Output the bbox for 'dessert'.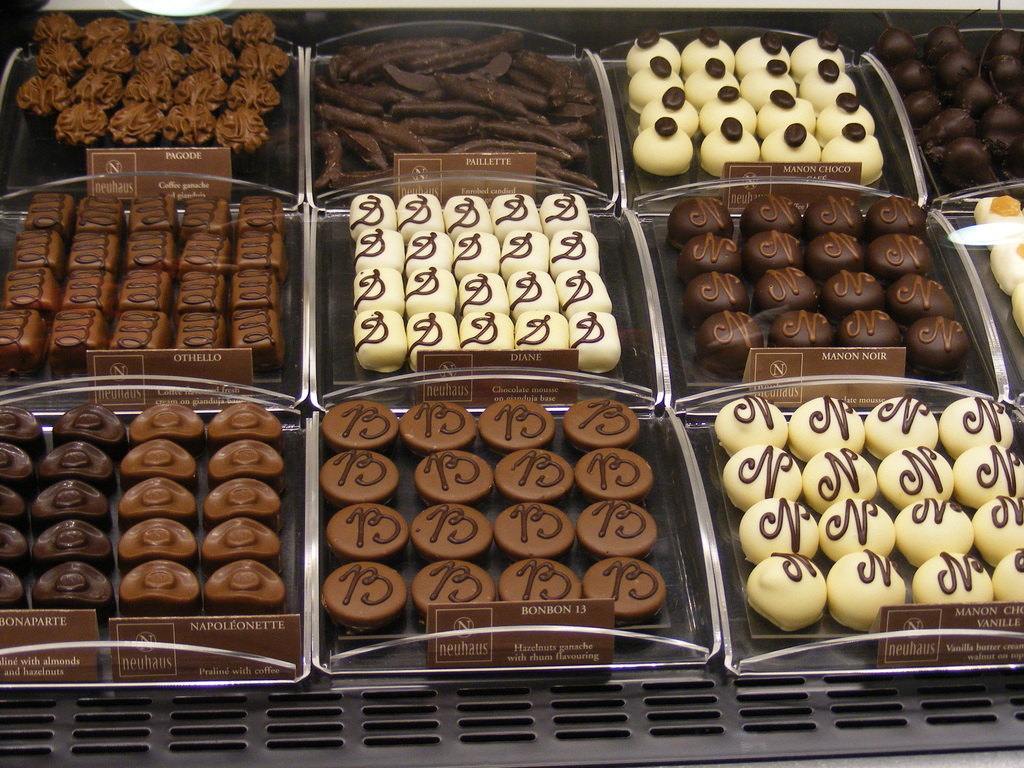
(left=413, top=564, right=481, bottom=621).
